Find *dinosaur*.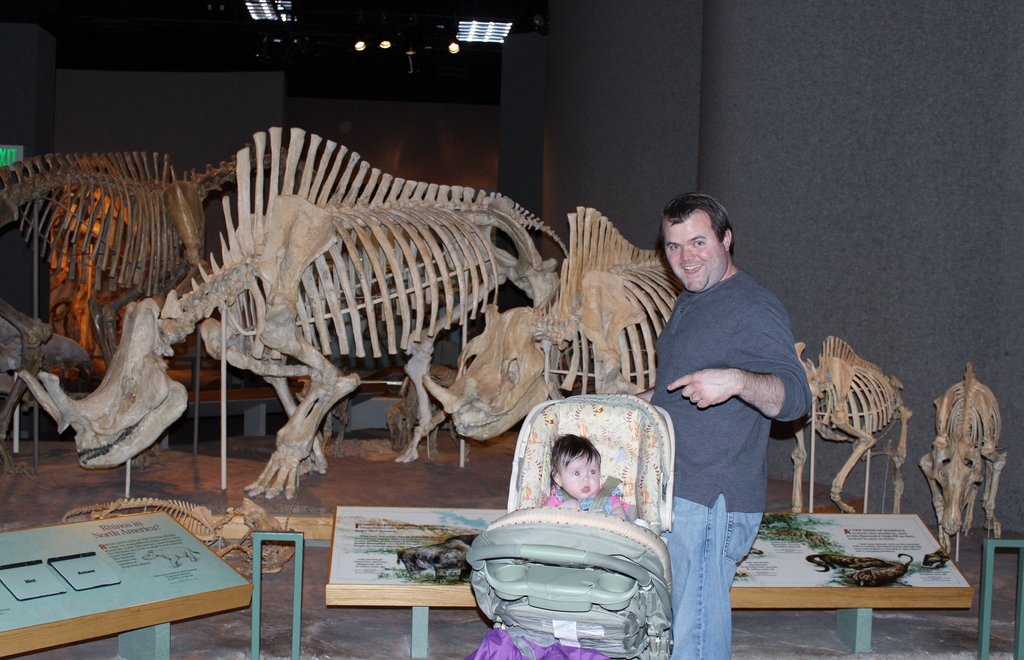
916:362:1011:569.
